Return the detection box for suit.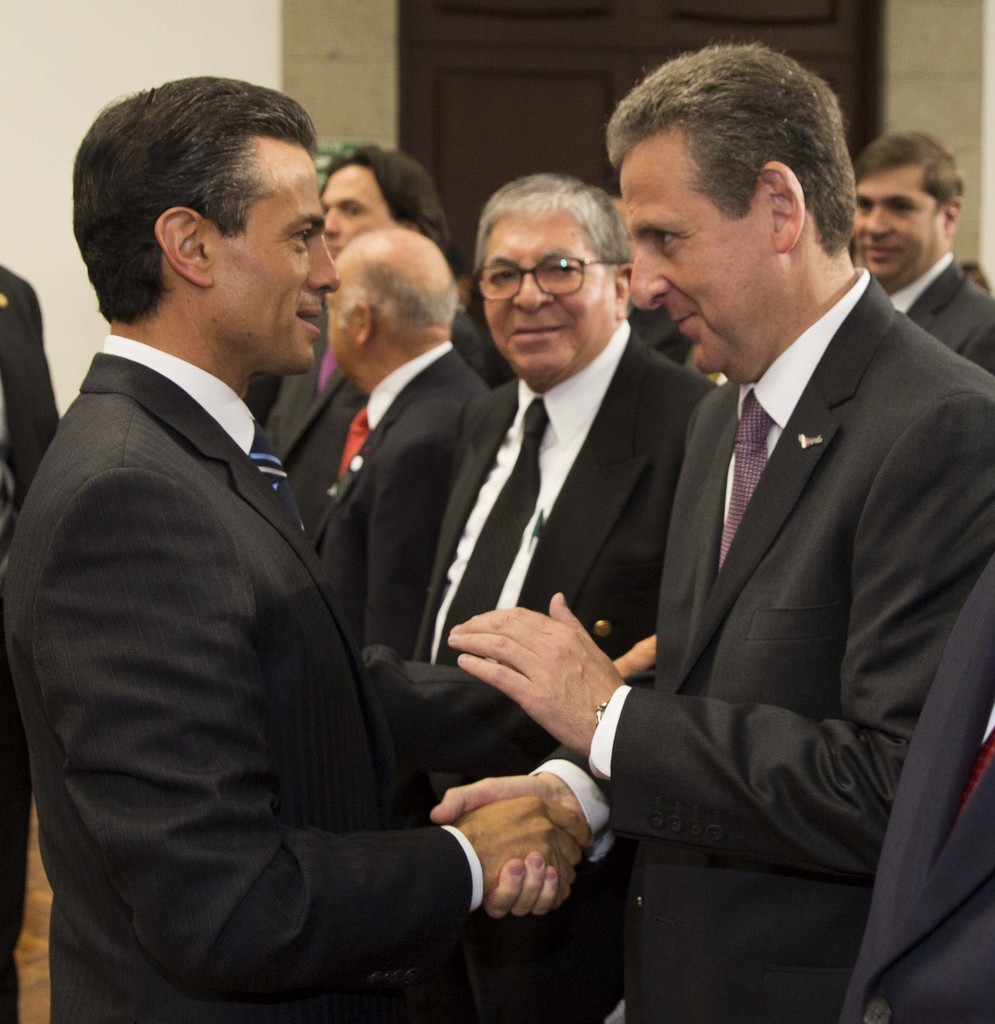
x1=401 y1=312 x2=725 y2=669.
